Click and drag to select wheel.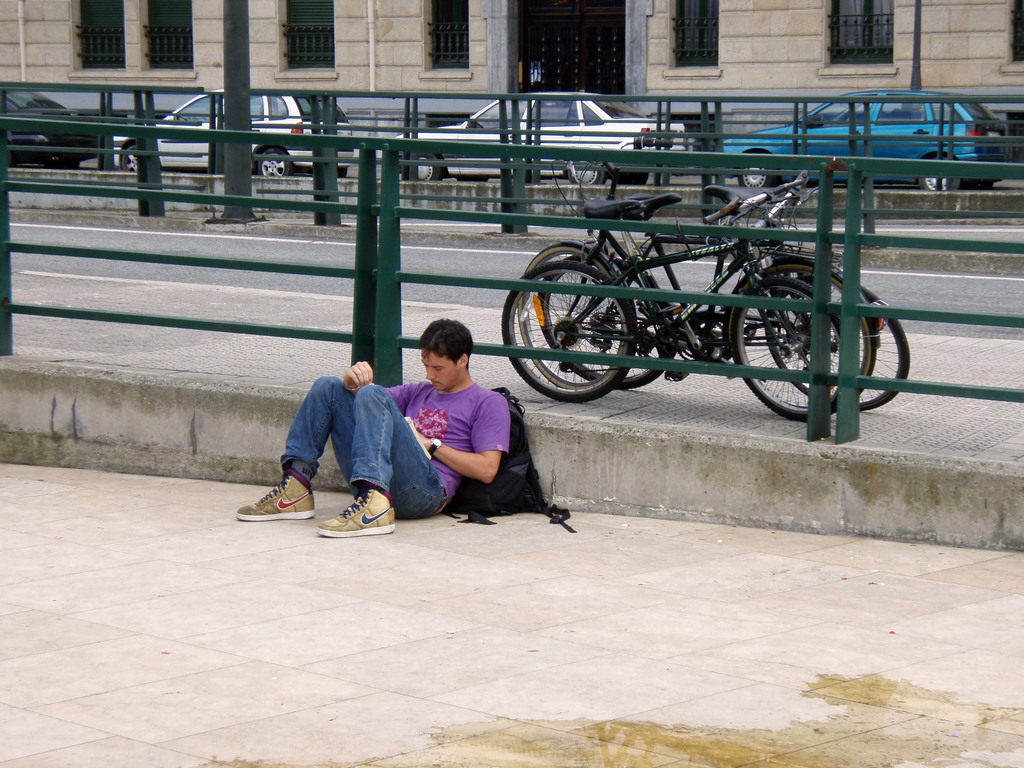
Selection: 723, 274, 860, 415.
